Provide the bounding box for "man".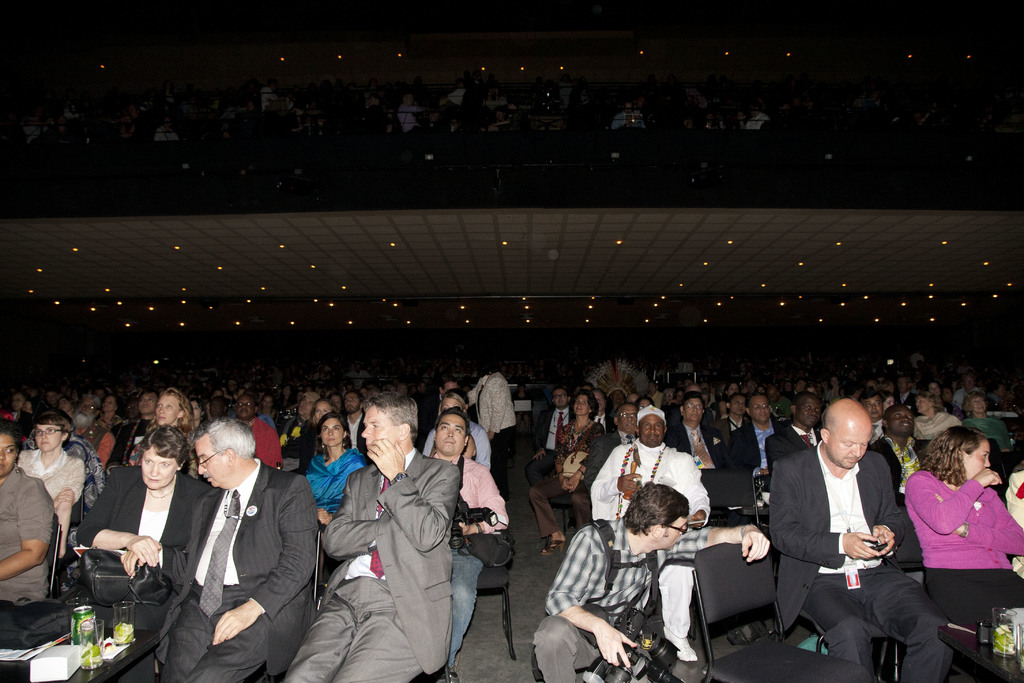
[x1=868, y1=407, x2=934, y2=513].
